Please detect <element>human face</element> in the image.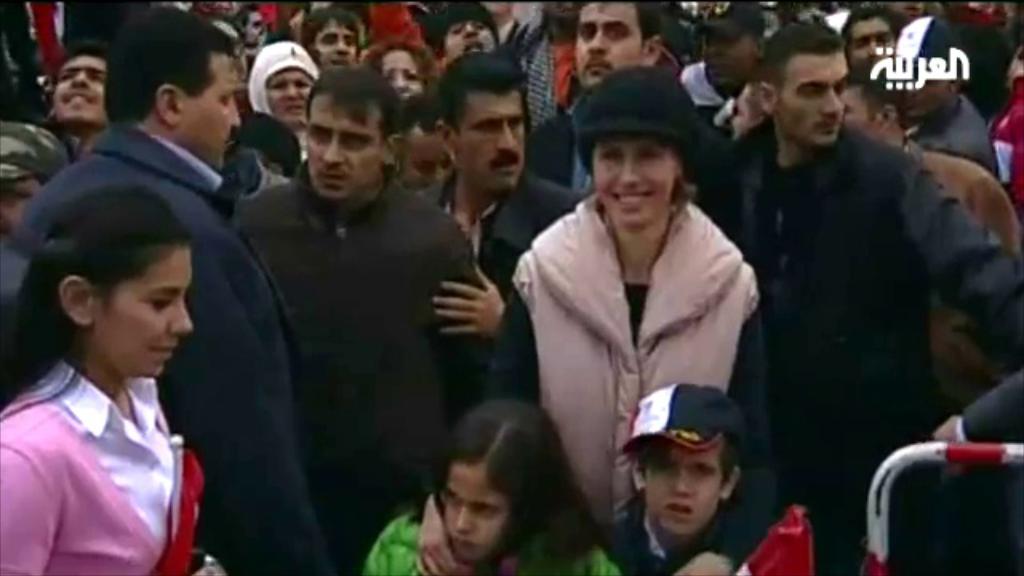
l=54, t=56, r=107, b=118.
